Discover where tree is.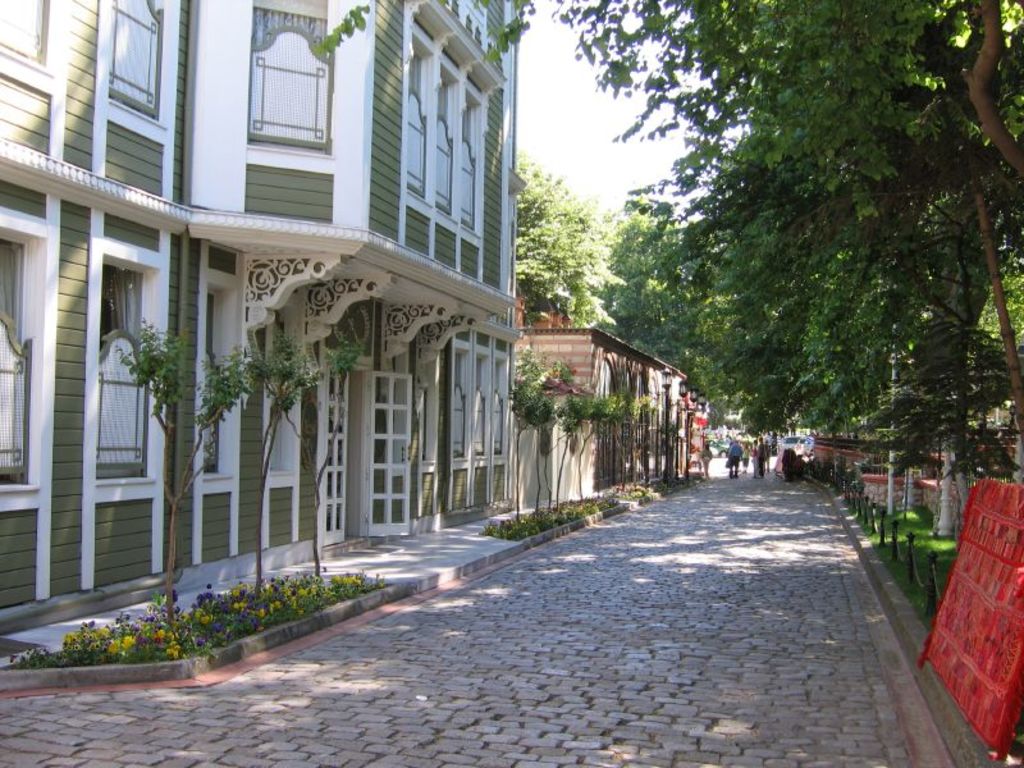
Discovered at select_region(507, 147, 632, 340).
